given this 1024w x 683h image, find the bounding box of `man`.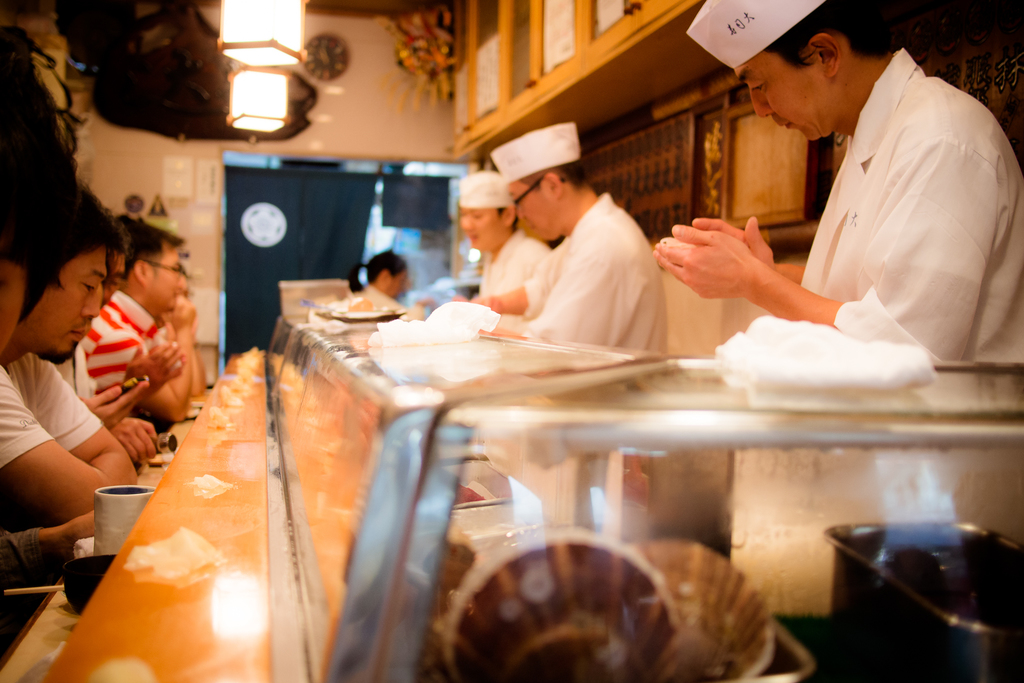
l=89, t=215, r=199, b=426.
